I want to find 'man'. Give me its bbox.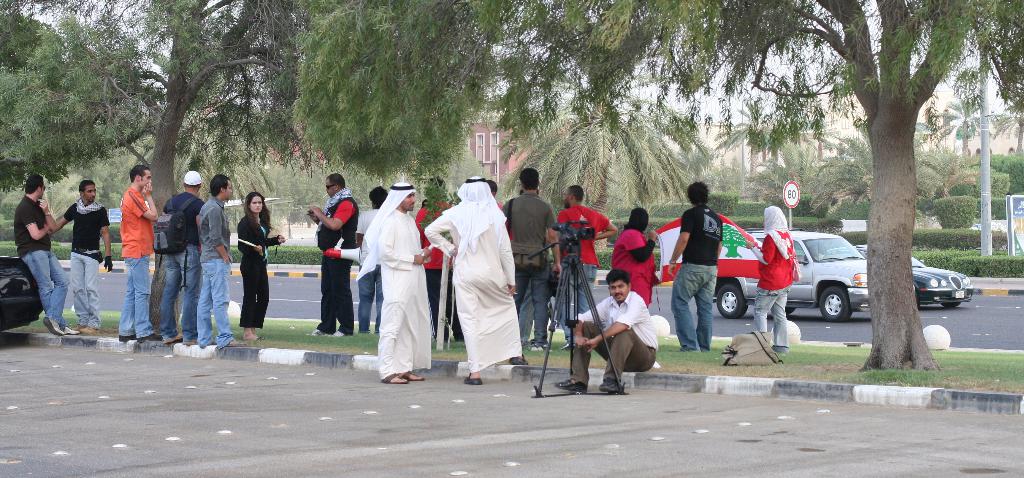
bbox=(44, 177, 113, 335).
